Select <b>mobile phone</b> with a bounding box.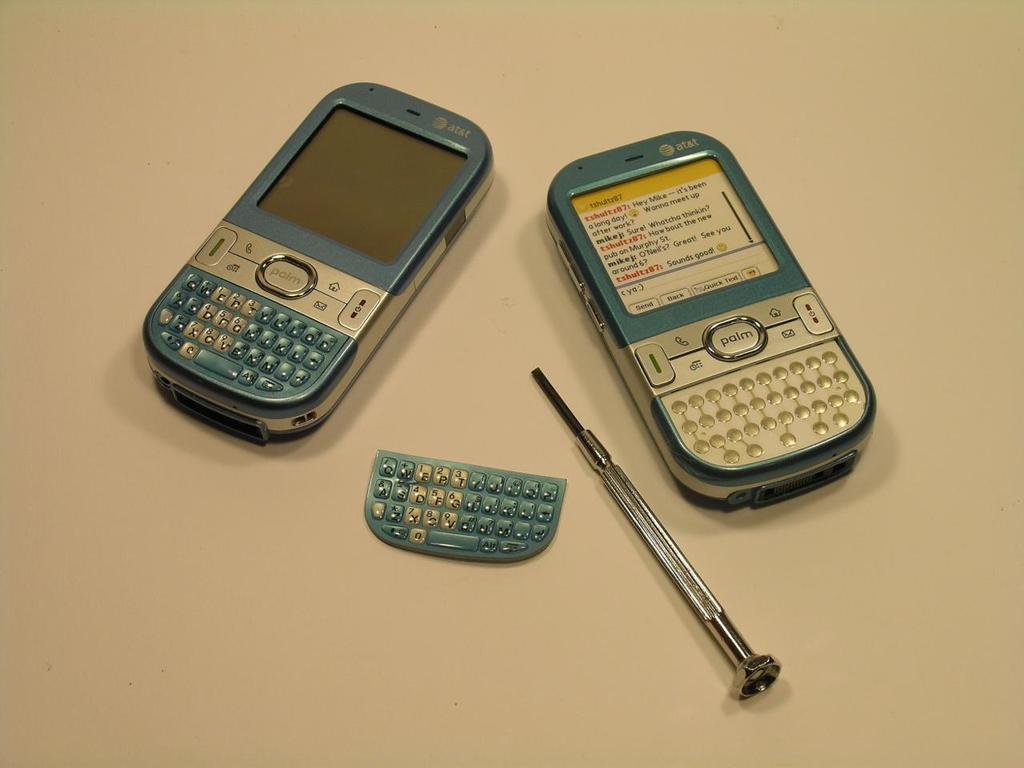
542, 129, 879, 510.
